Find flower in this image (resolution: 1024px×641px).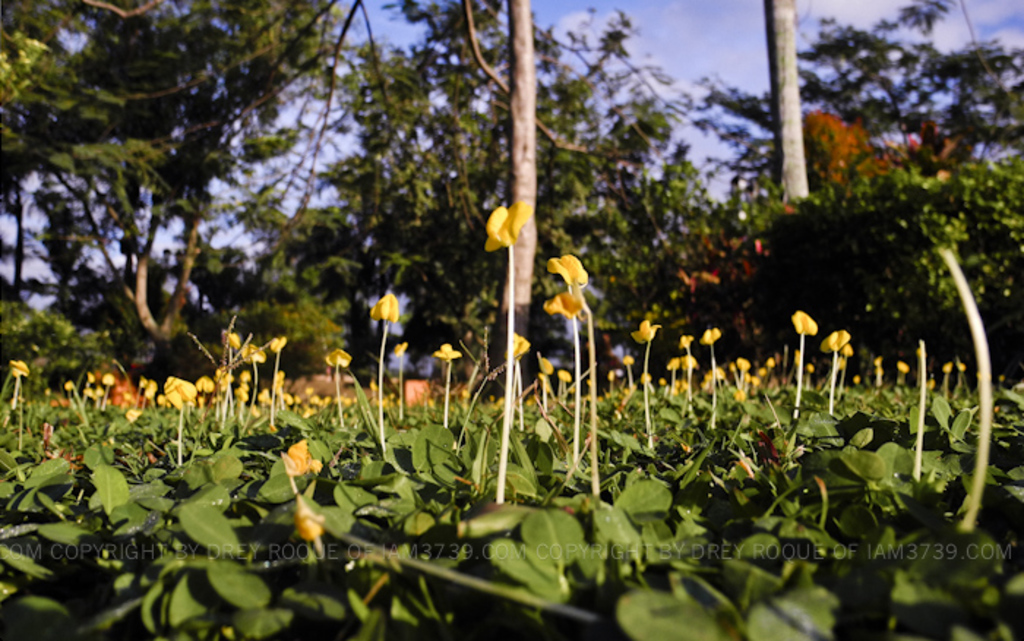
Rect(819, 323, 854, 353).
